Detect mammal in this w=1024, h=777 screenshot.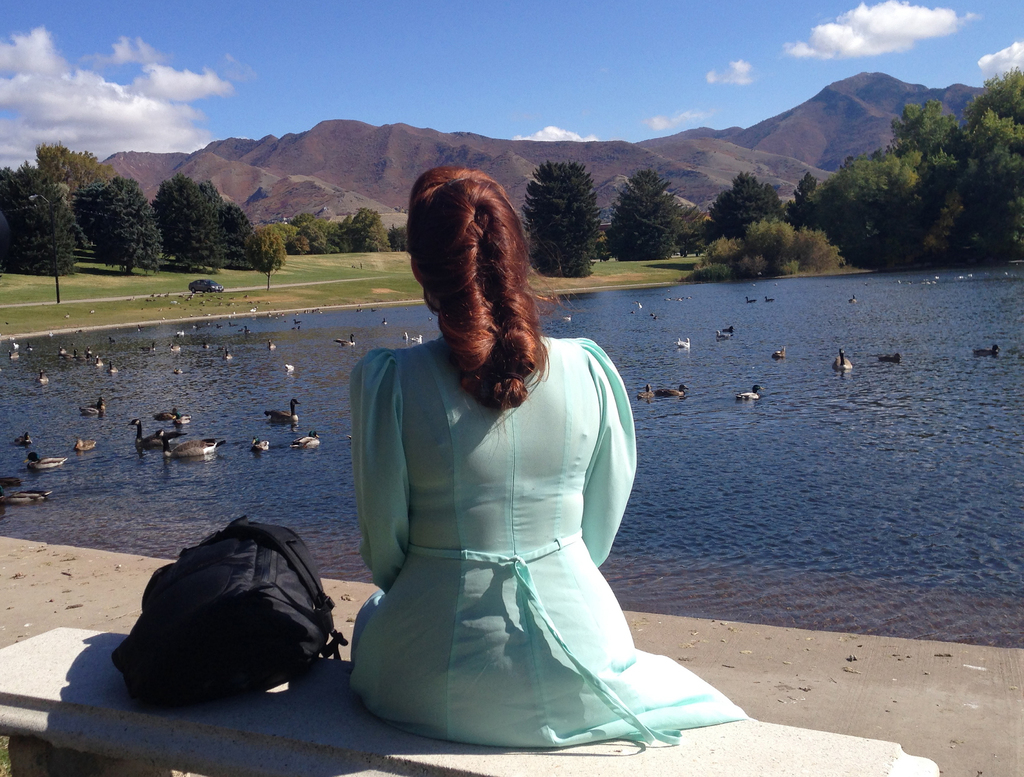
Detection: Rect(374, 249, 772, 753).
